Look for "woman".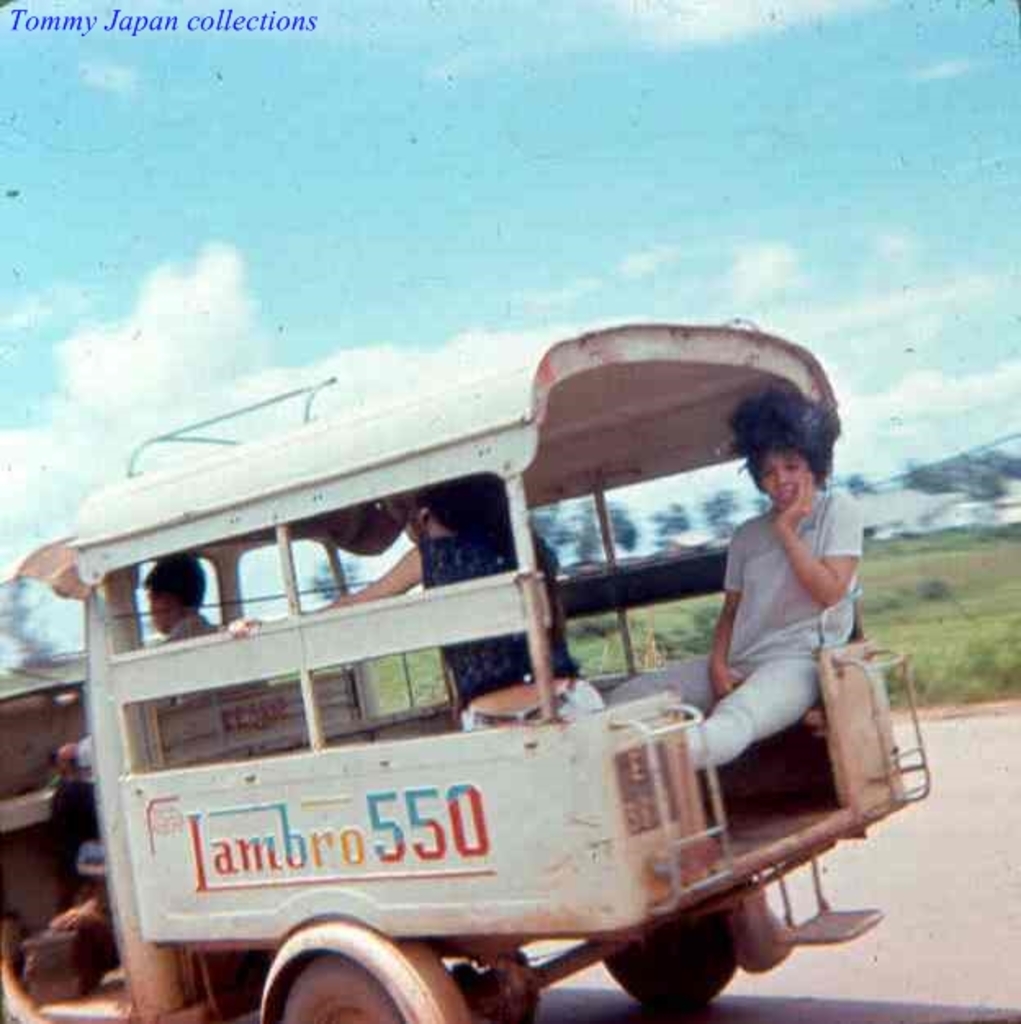
Found: 587:380:880:860.
